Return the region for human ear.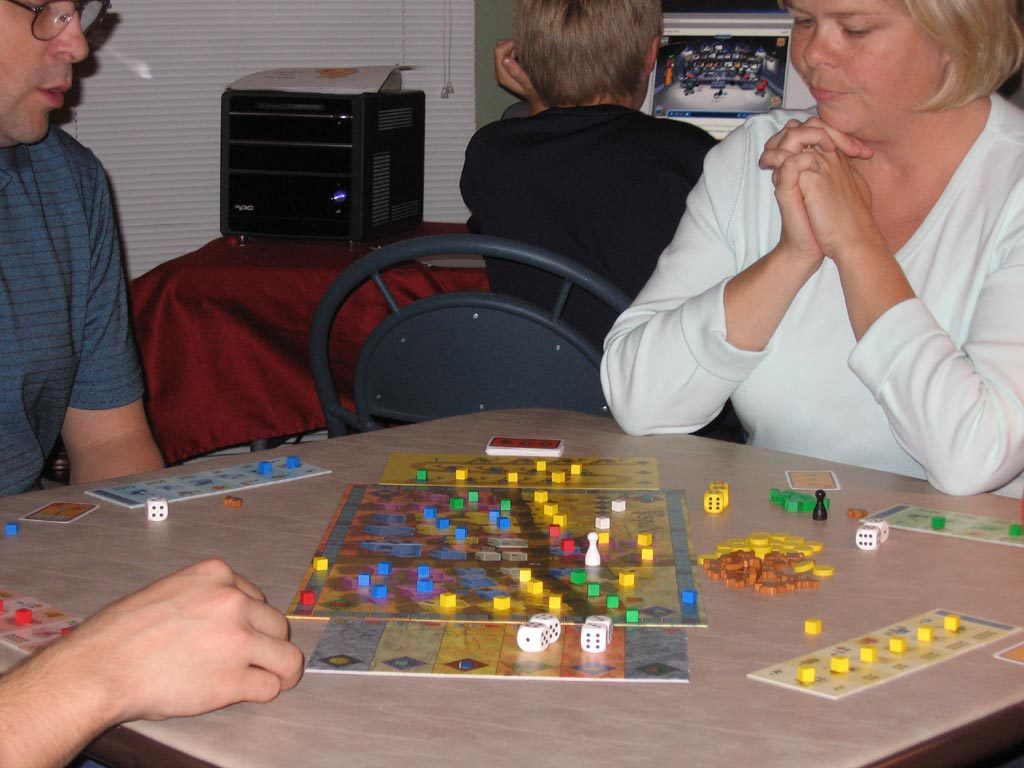
(x1=648, y1=37, x2=654, y2=74).
